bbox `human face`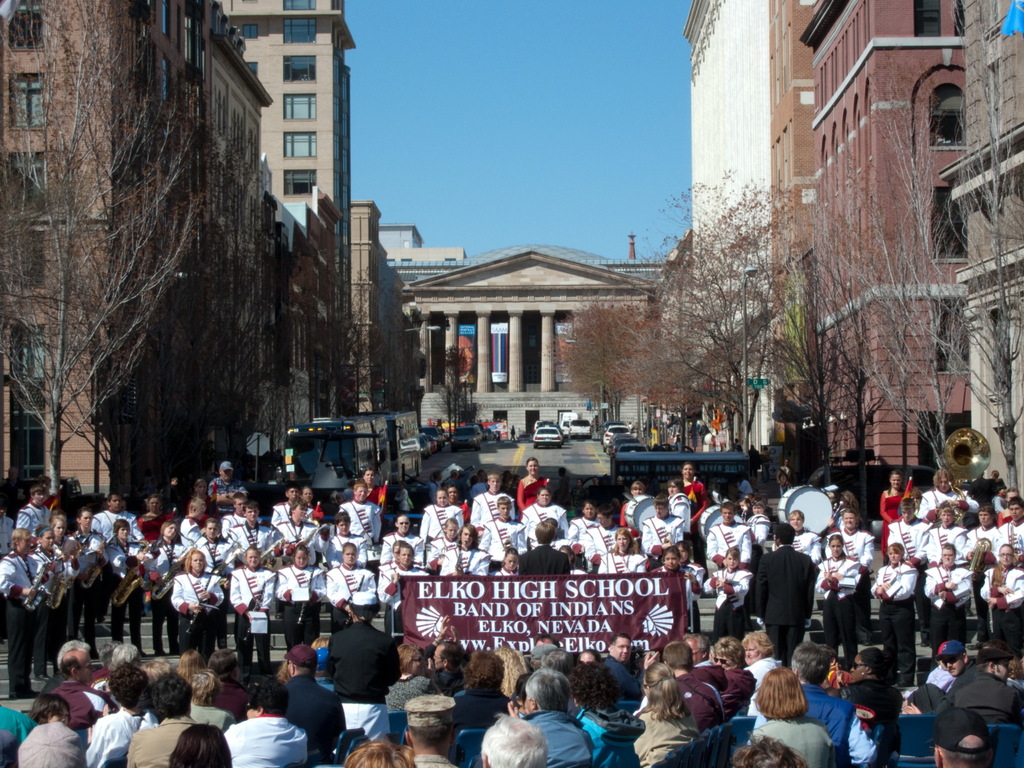
<box>938,470,948,495</box>
